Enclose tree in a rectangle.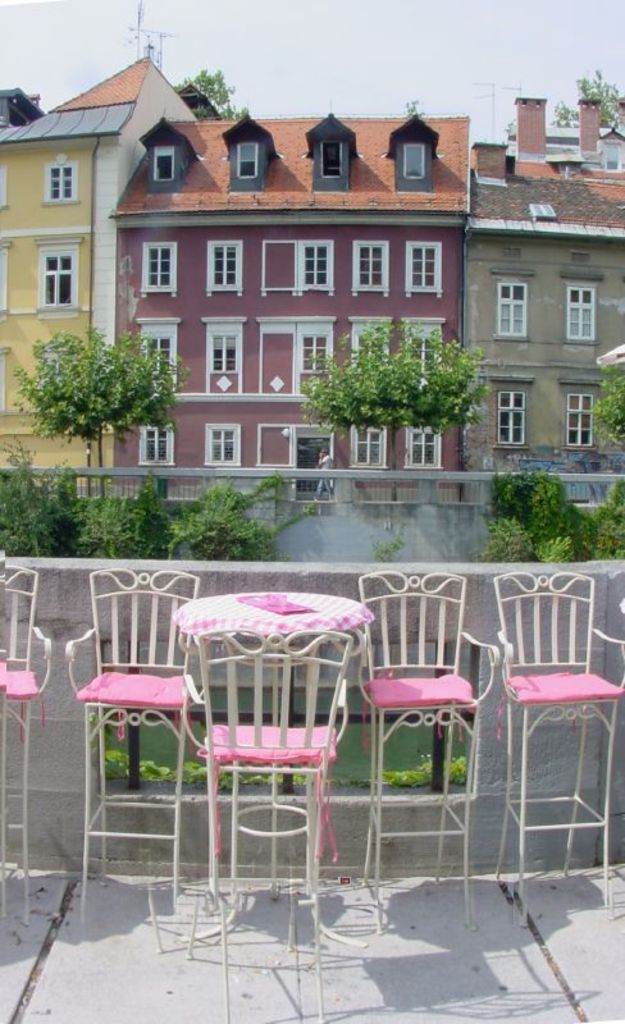
bbox=(479, 347, 624, 575).
